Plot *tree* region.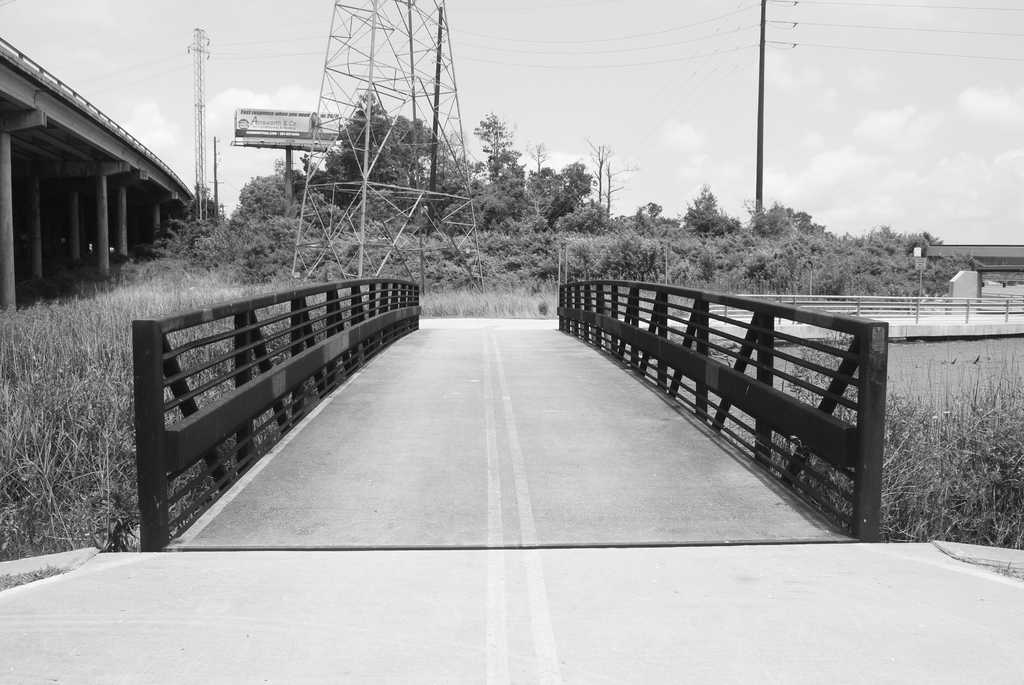
Plotted at x1=300 y1=90 x2=410 y2=223.
